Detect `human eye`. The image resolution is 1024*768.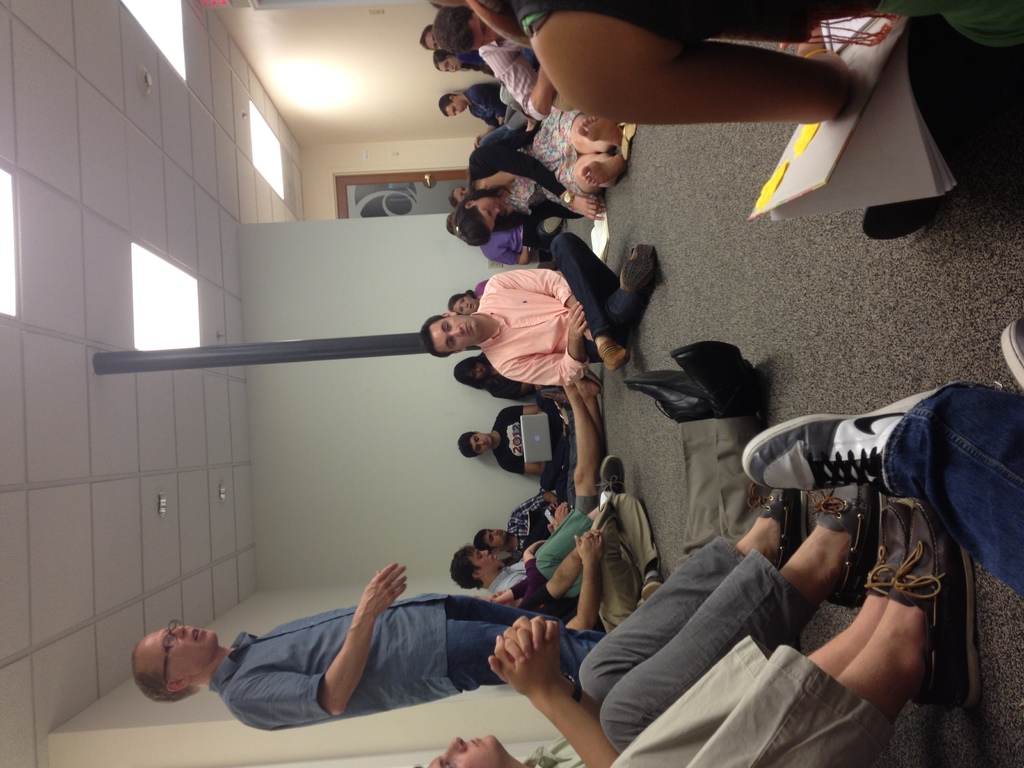
456,296,465,304.
